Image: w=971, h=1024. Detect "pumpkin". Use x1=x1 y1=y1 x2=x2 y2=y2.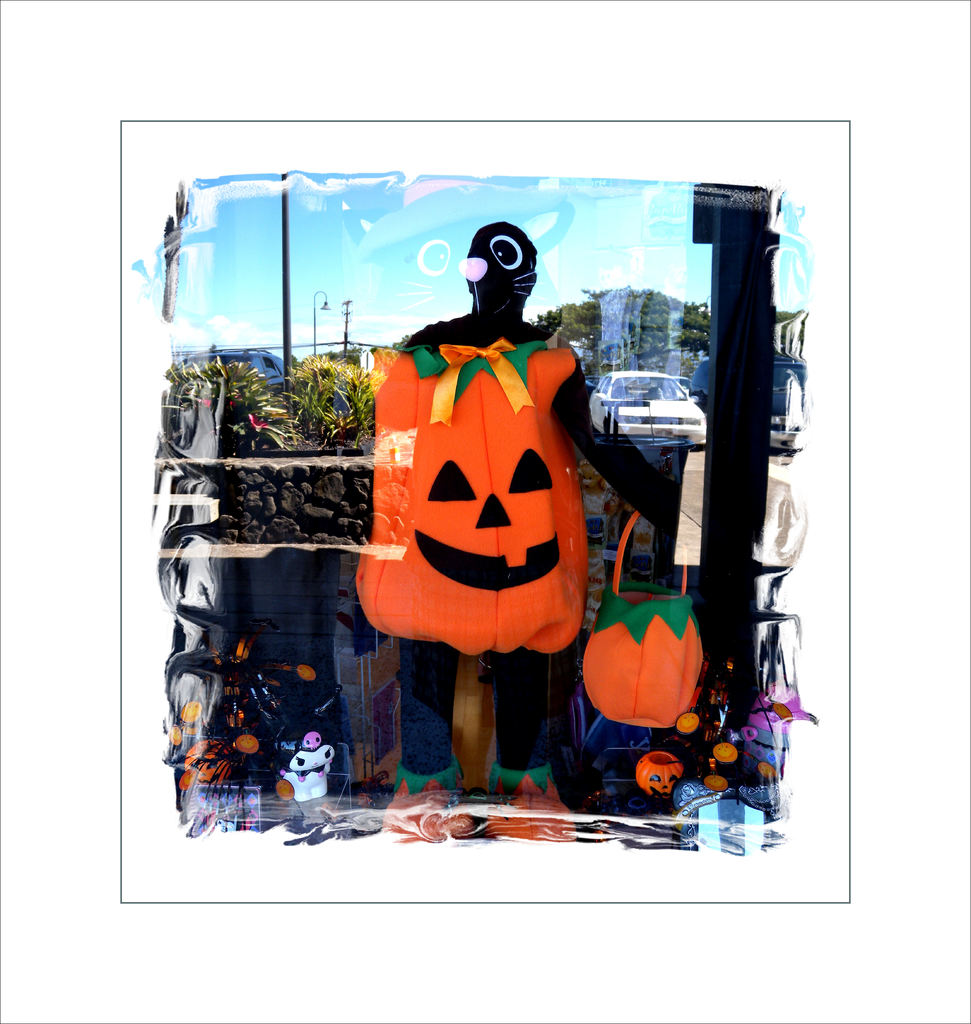
x1=332 y1=264 x2=608 y2=669.
